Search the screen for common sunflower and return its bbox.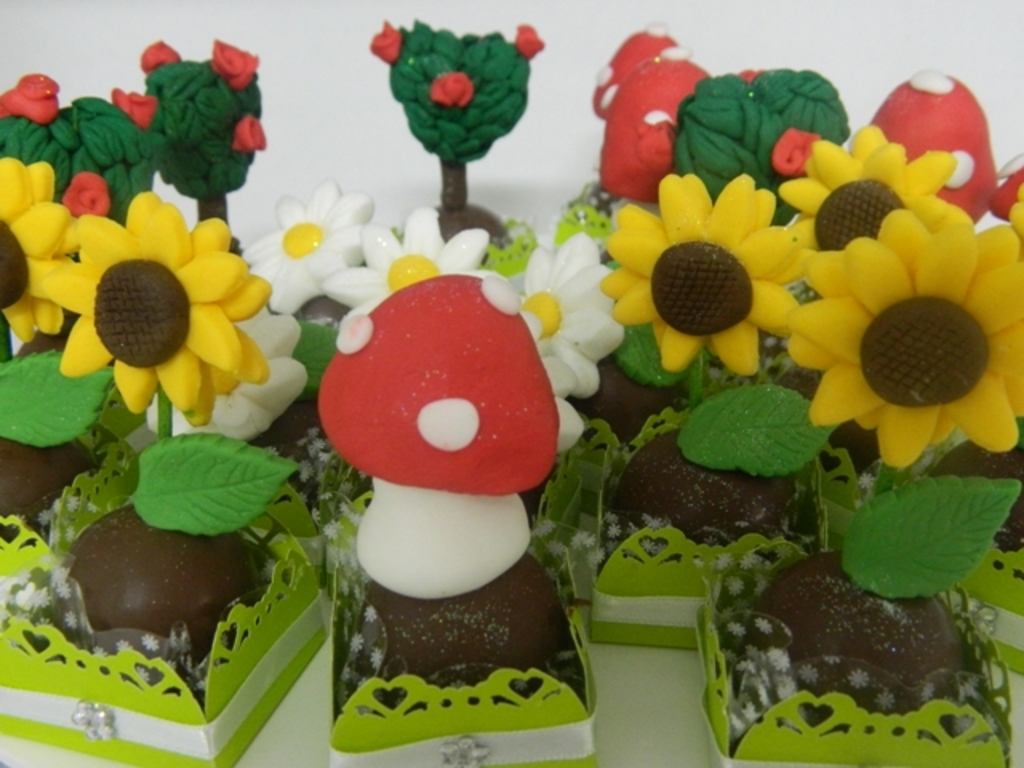
Found: [x1=3, y1=162, x2=85, y2=352].
